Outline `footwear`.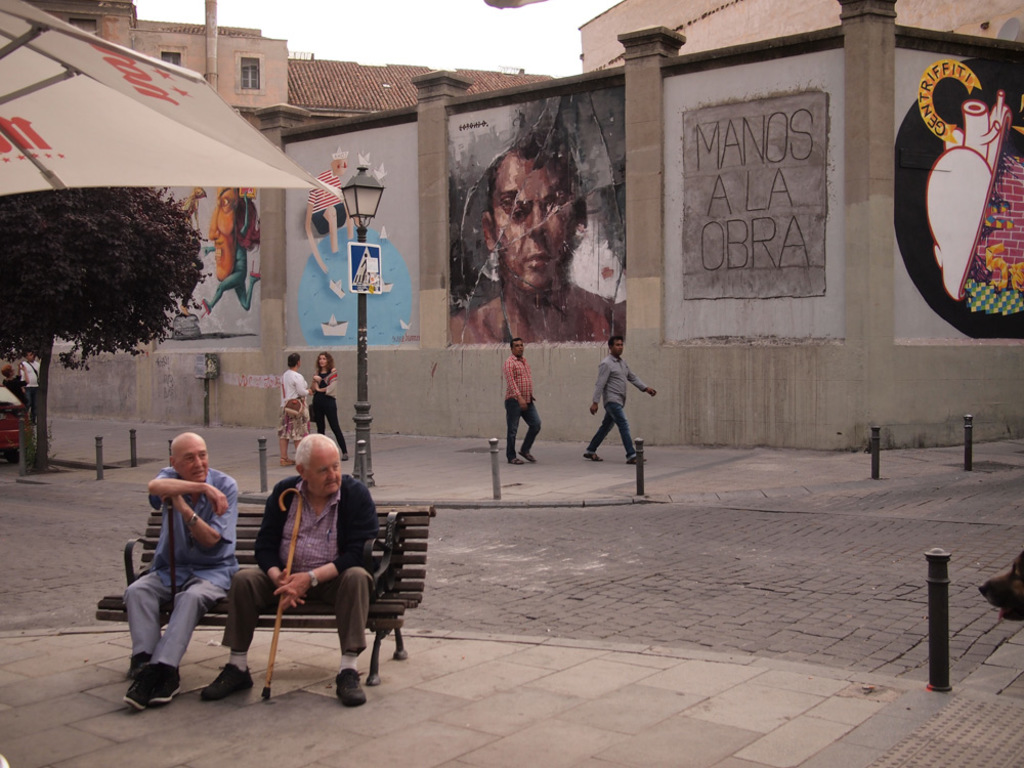
Outline: l=628, t=454, r=647, b=464.
